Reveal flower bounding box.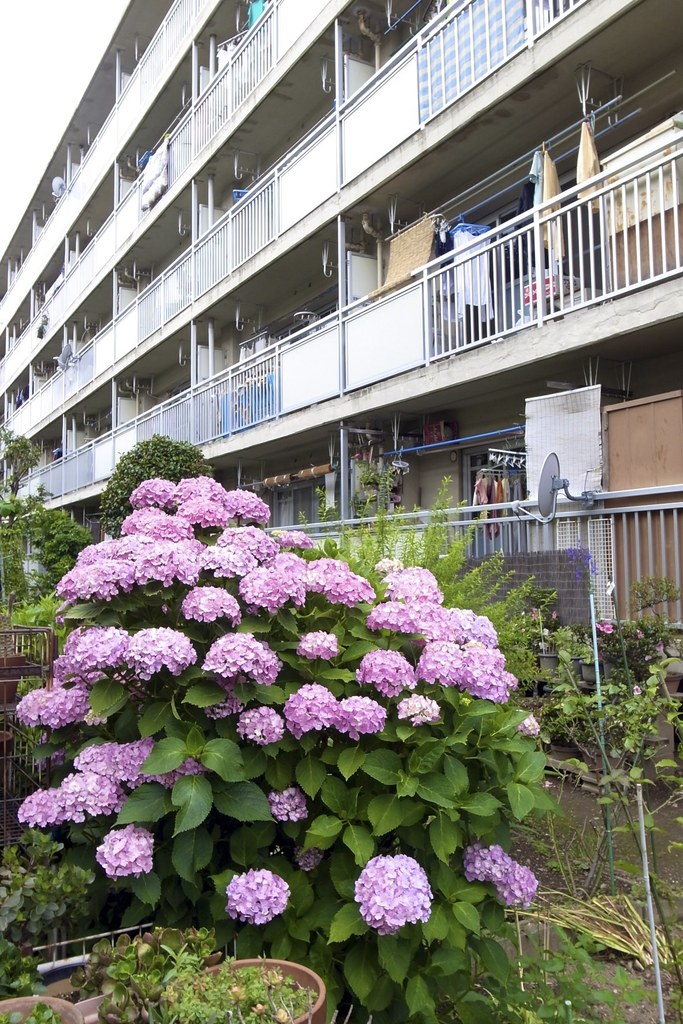
Revealed: bbox=(275, 787, 310, 820).
